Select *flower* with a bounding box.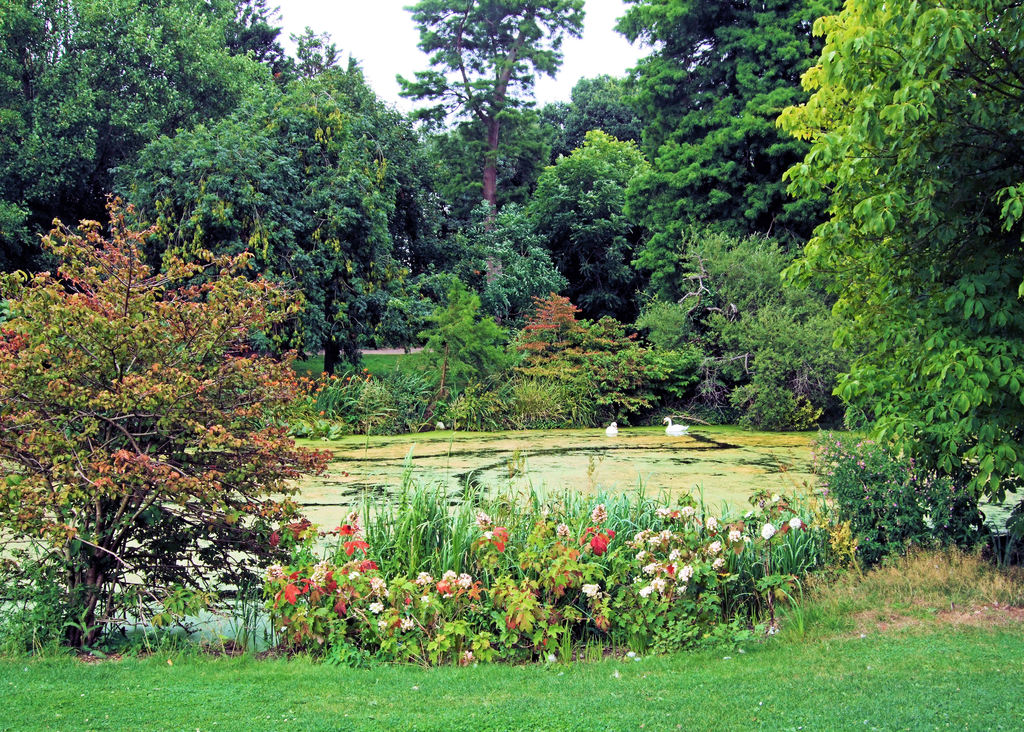
BBox(756, 519, 778, 541).
